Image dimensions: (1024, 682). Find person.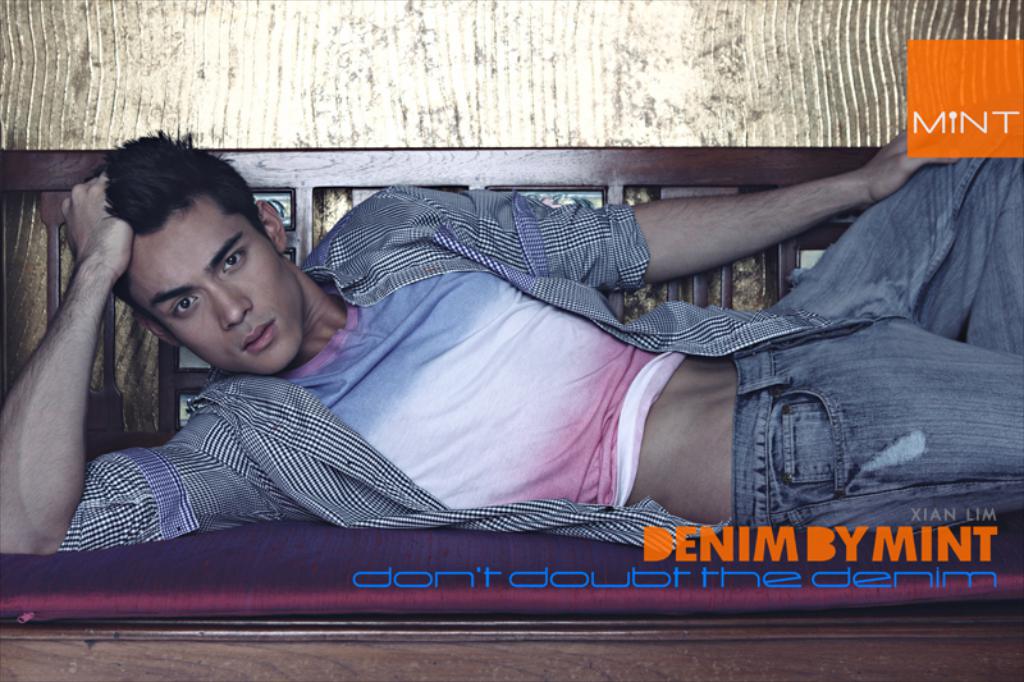
(x1=1, y1=134, x2=1023, y2=549).
